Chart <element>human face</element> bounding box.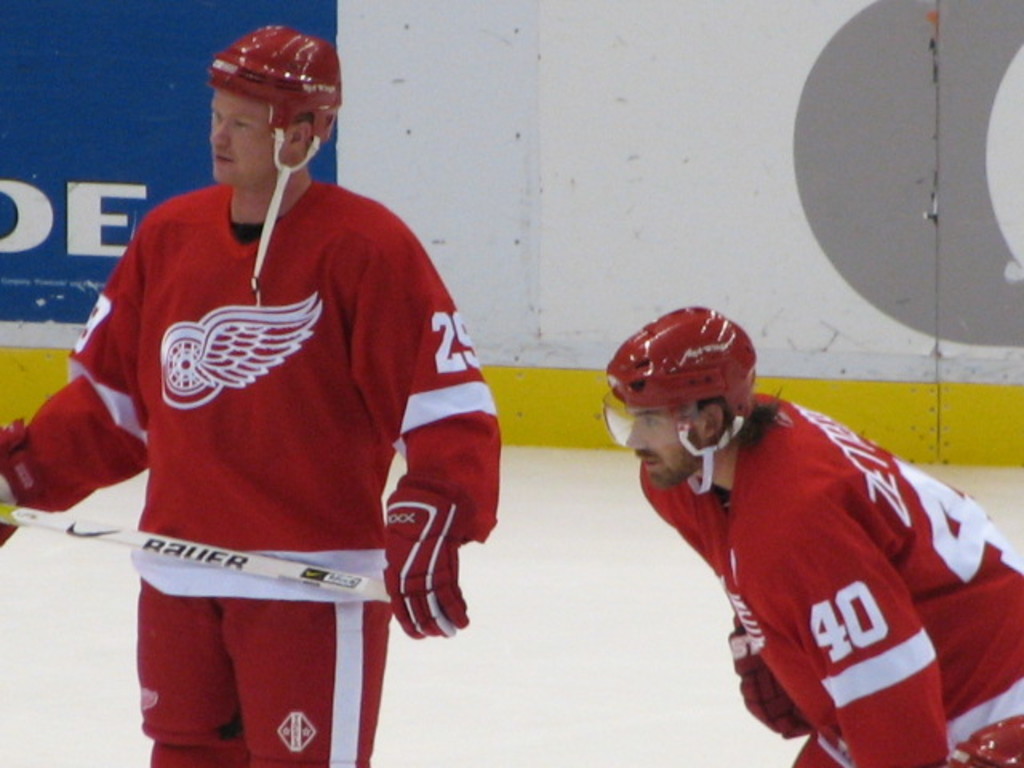
Charted: [x1=210, y1=86, x2=288, y2=192].
